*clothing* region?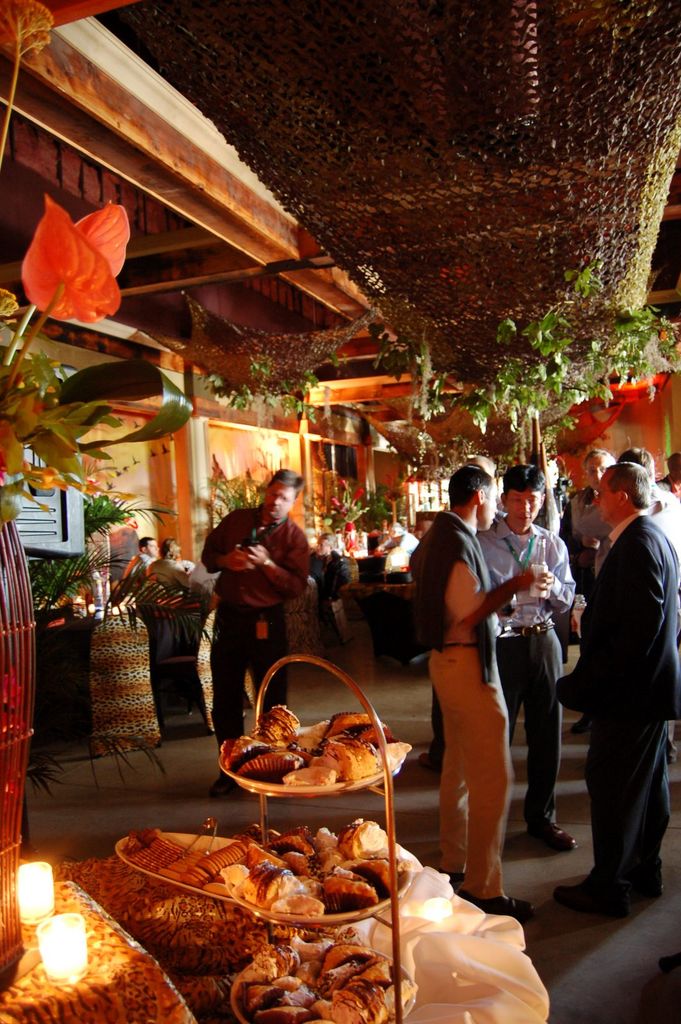
(131,552,154,573)
